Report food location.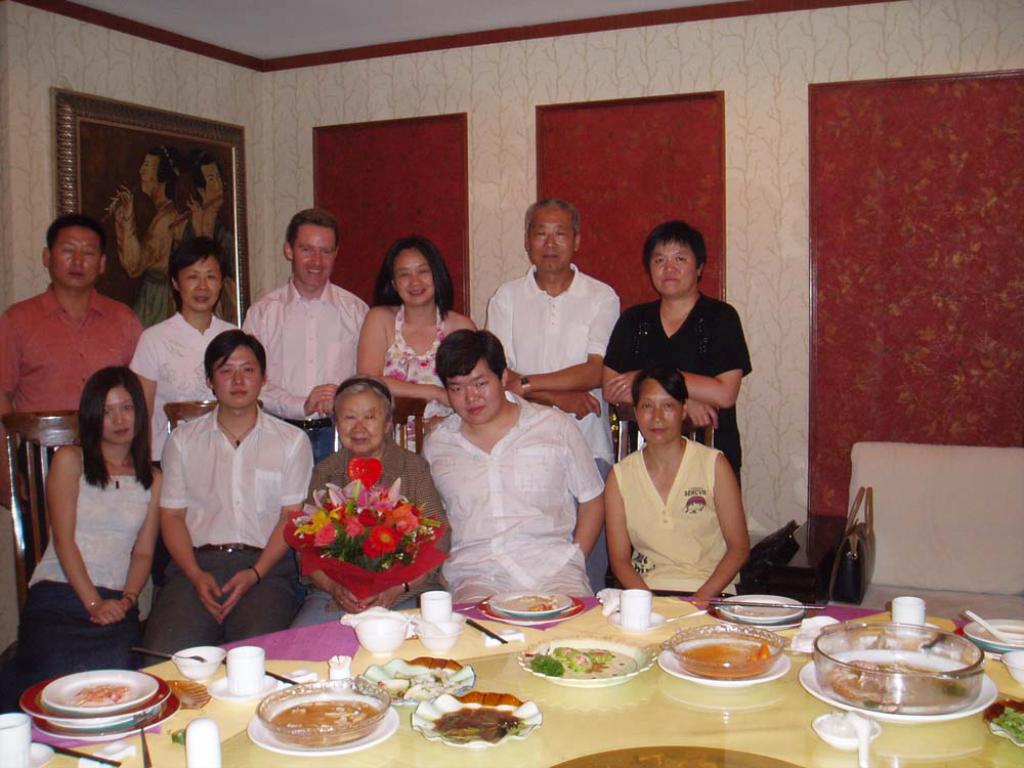
Report: box=[74, 680, 130, 702].
